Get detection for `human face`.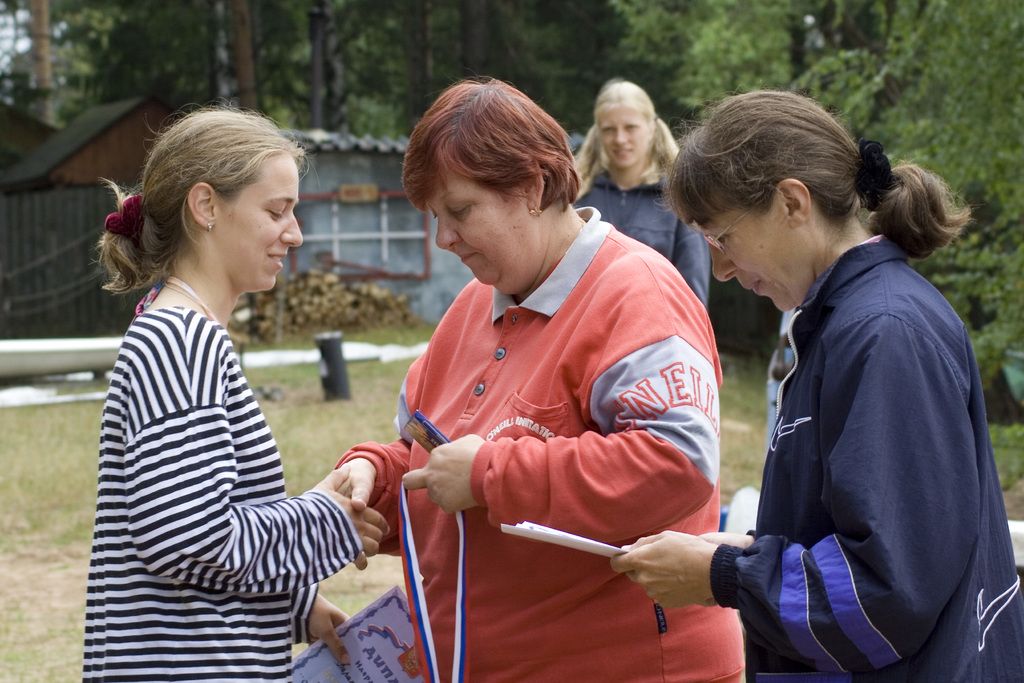
Detection: Rect(211, 147, 304, 295).
